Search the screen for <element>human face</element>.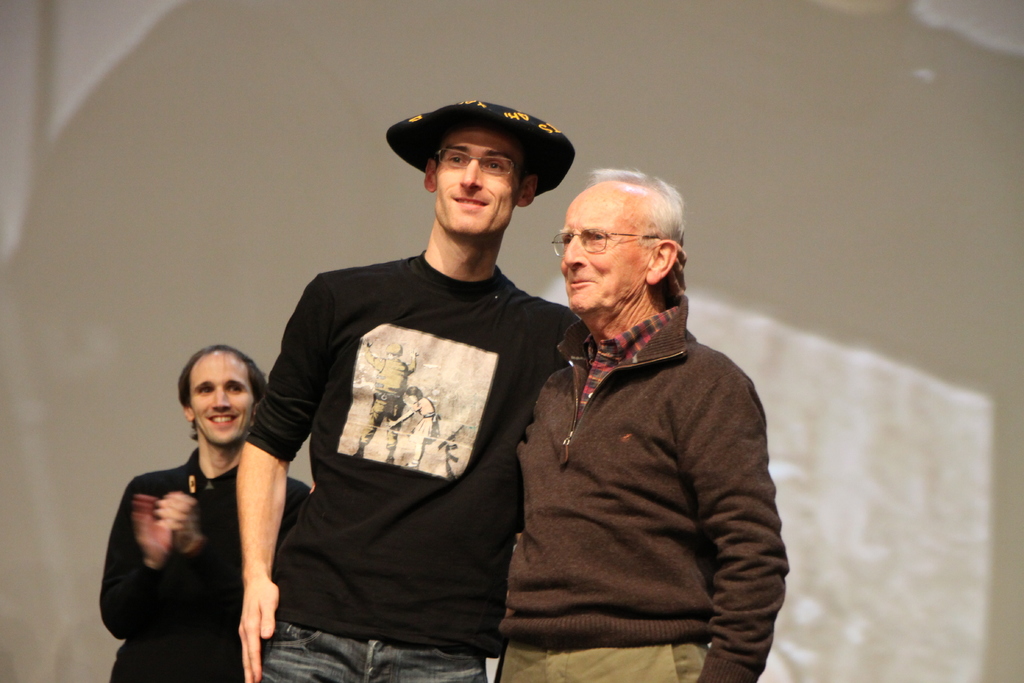
Found at 182 357 250 446.
